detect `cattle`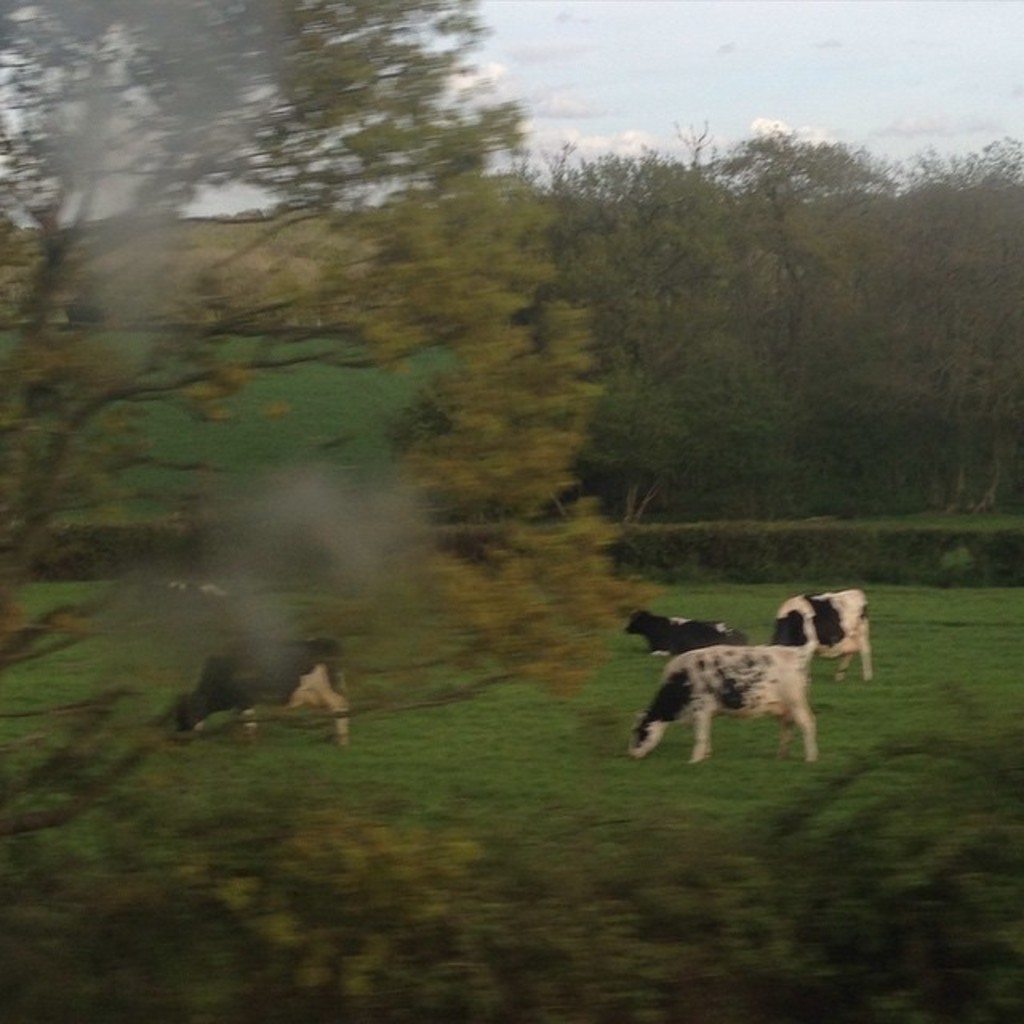
box(622, 643, 819, 765)
